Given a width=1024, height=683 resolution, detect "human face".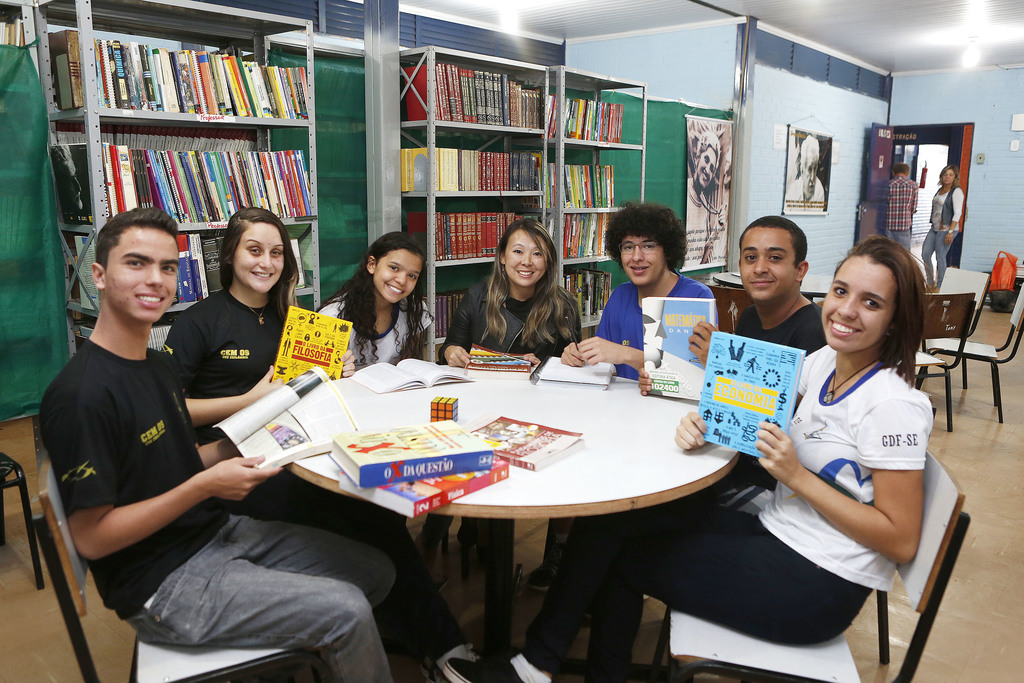
x1=939 y1=168 x2=955 y2=187.
